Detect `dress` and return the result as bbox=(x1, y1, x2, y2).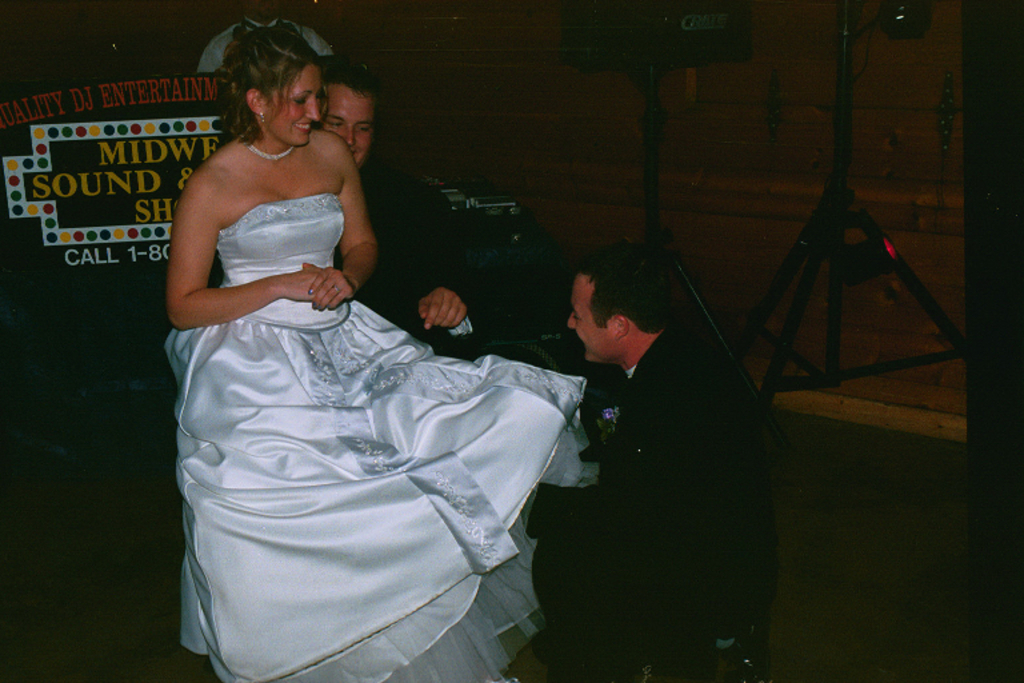
bbox=(164, 192, 600, 682).
